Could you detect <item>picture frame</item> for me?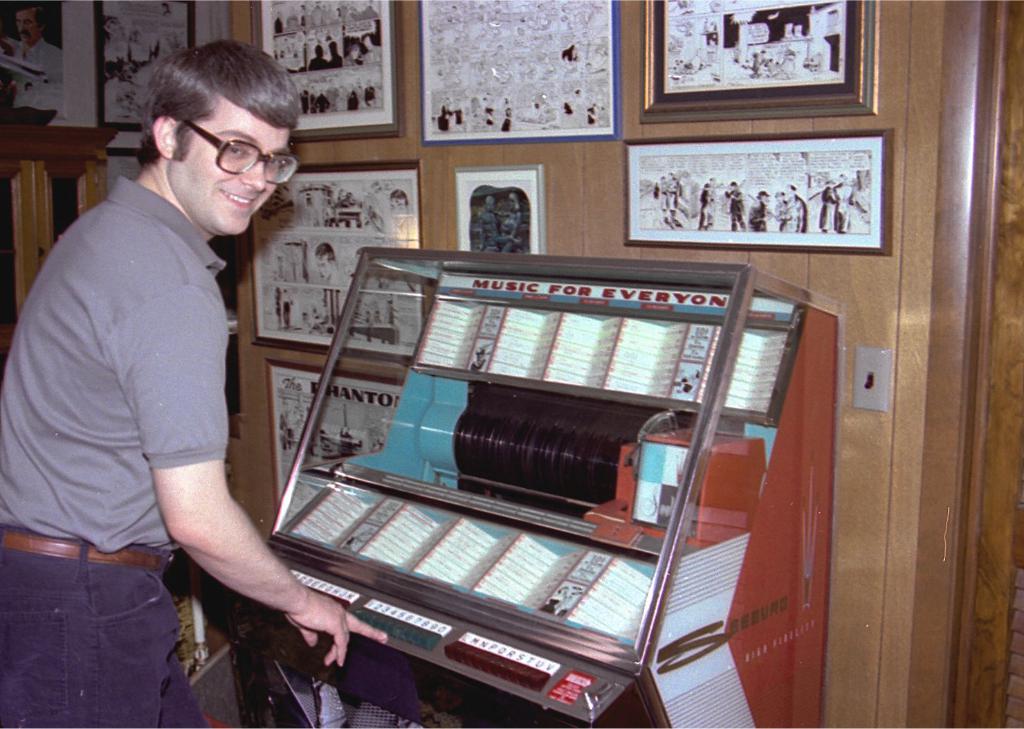
Detection result: box=[425, 0, 619, 147].
